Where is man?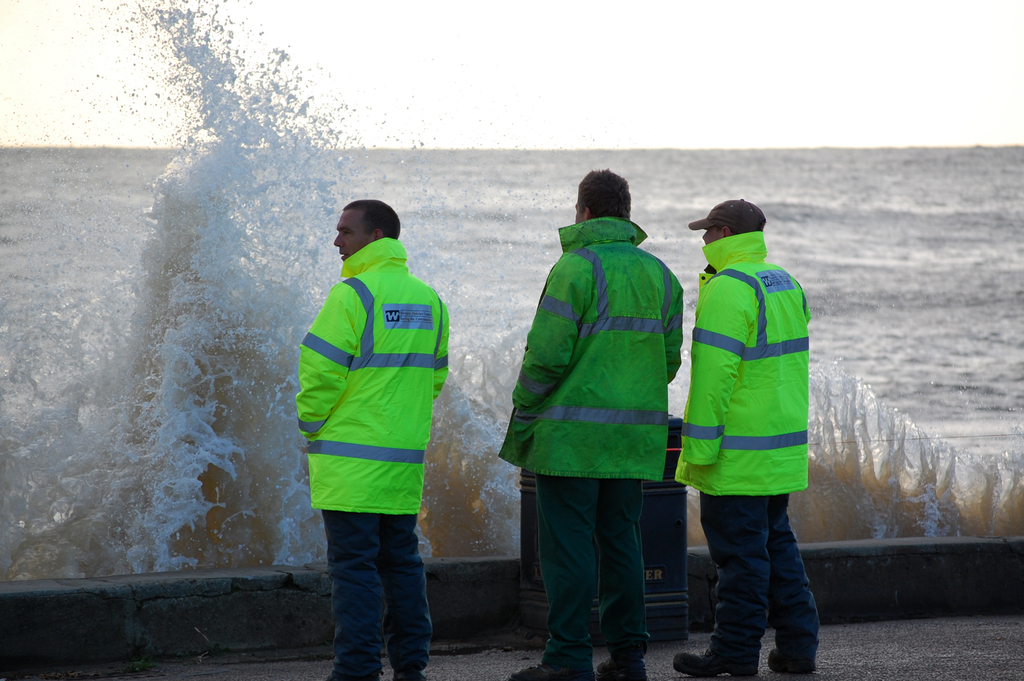
284:193:467:680.
